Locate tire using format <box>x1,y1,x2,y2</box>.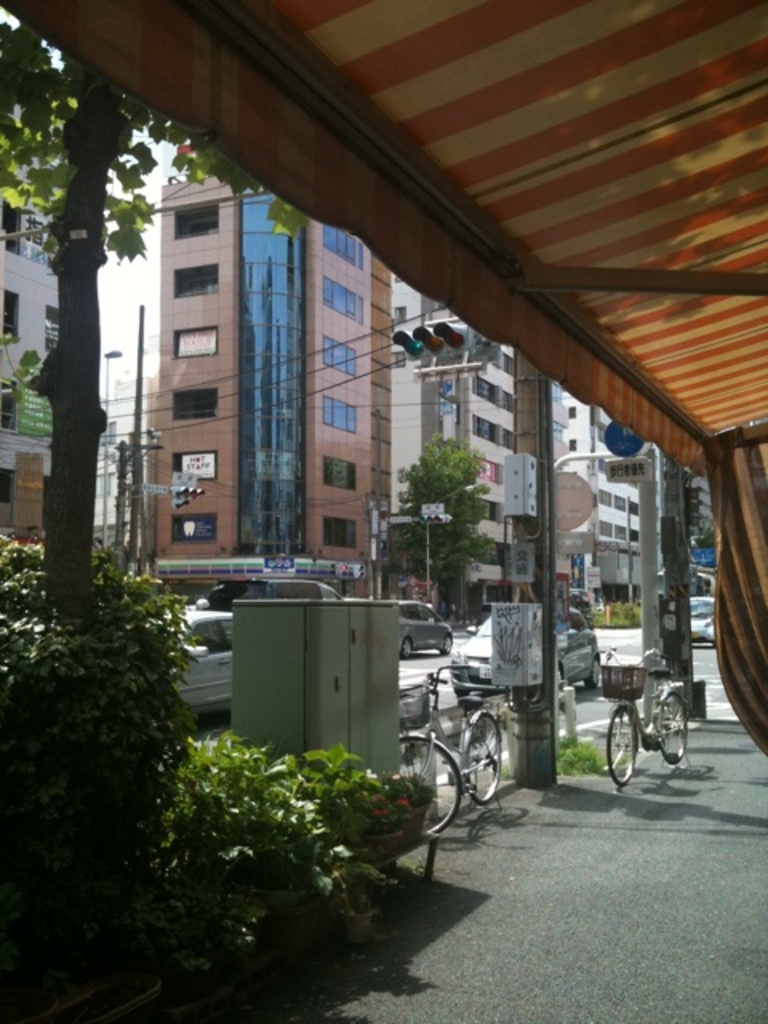
<box>397,734,461,834</box>.
